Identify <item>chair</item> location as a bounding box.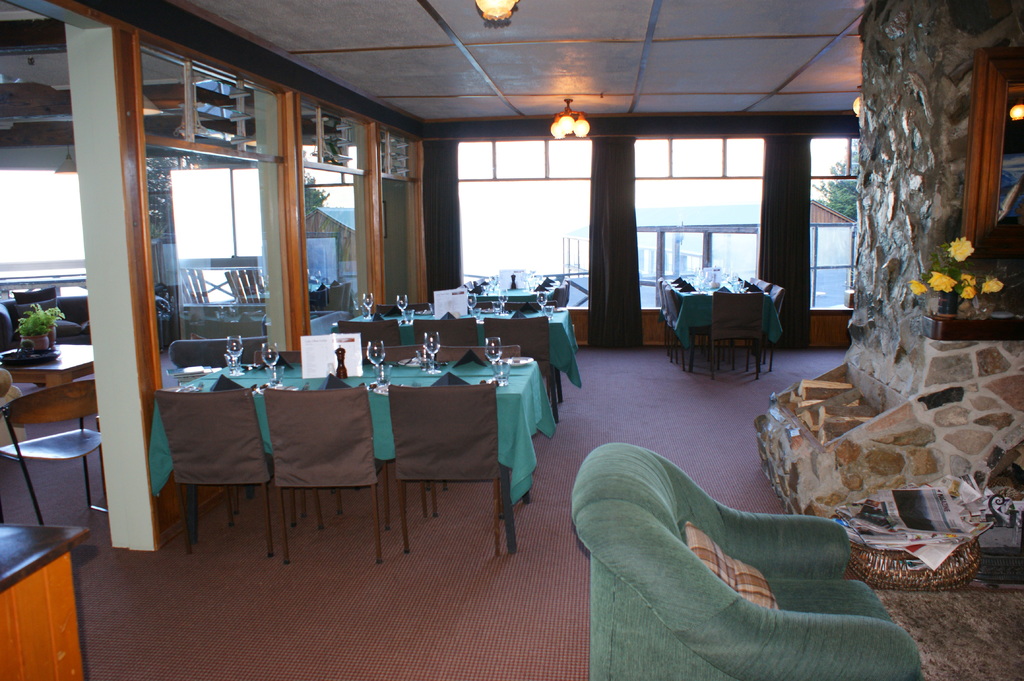
481:303:540:307.
